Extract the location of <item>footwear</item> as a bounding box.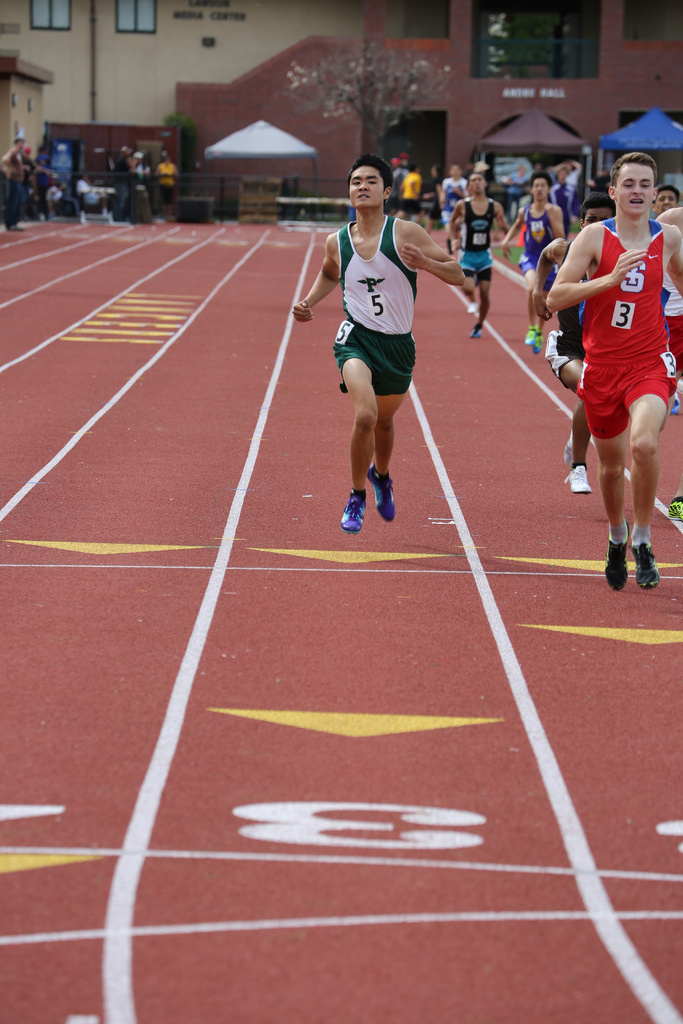
(left=532, top=333, right=547, bottom=353).
